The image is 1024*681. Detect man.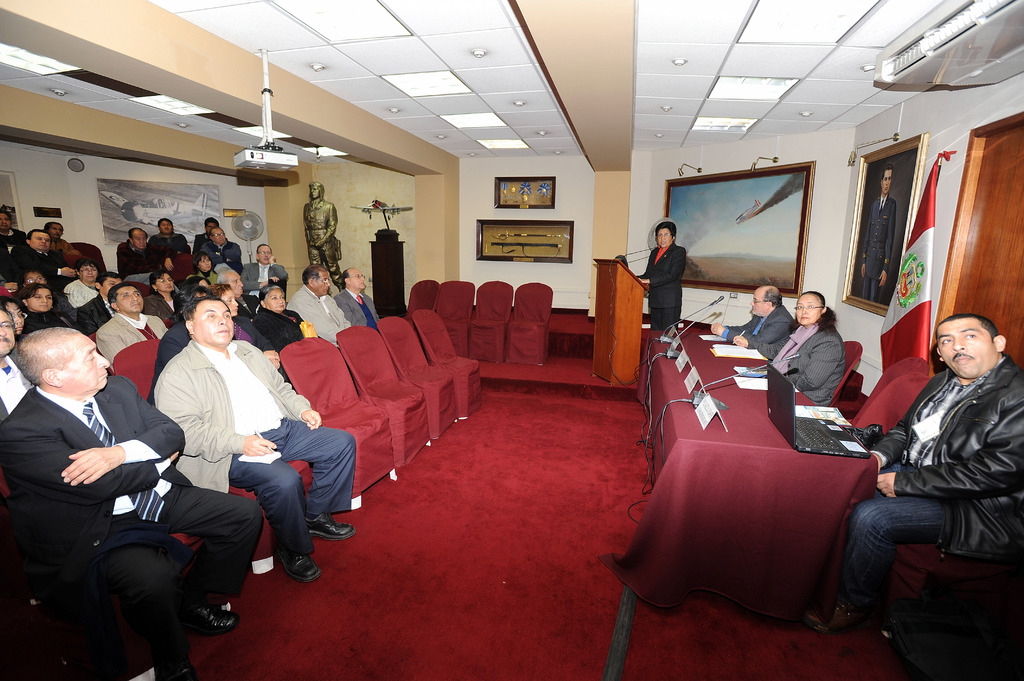
Detection: [left=10, top=228, right=77, bottom=291].
